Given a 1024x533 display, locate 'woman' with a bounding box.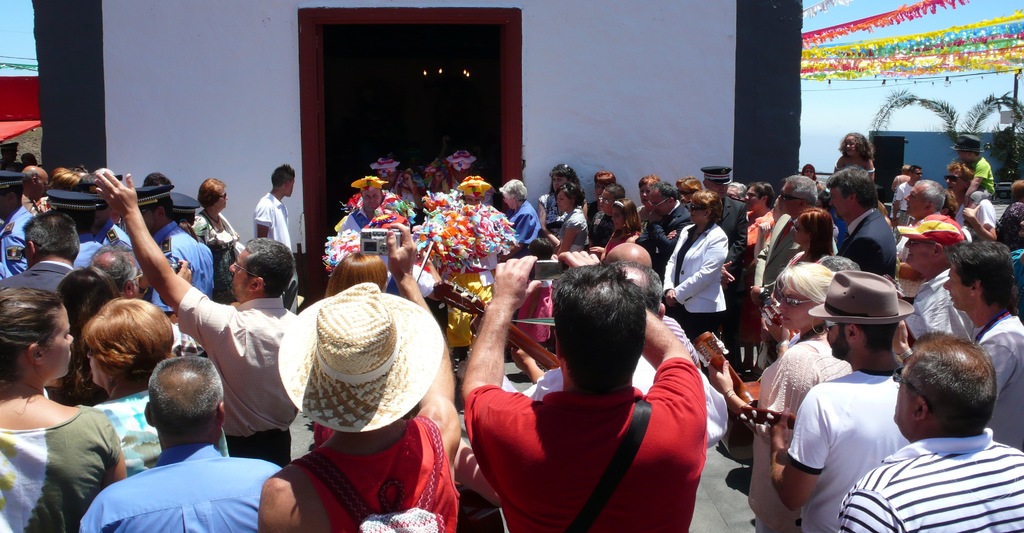
Located: pyautogui.locateOnScreen(555, 185, 588, 252).
